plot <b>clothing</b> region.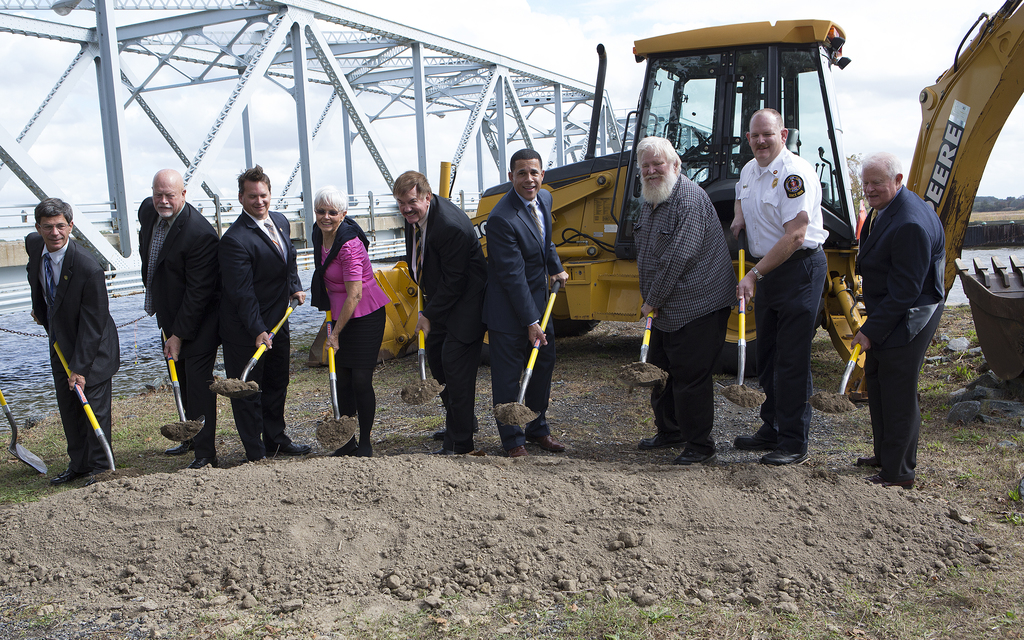
Plotted at pyautogui.locateOnScreen(400, 192, 490, 447).
